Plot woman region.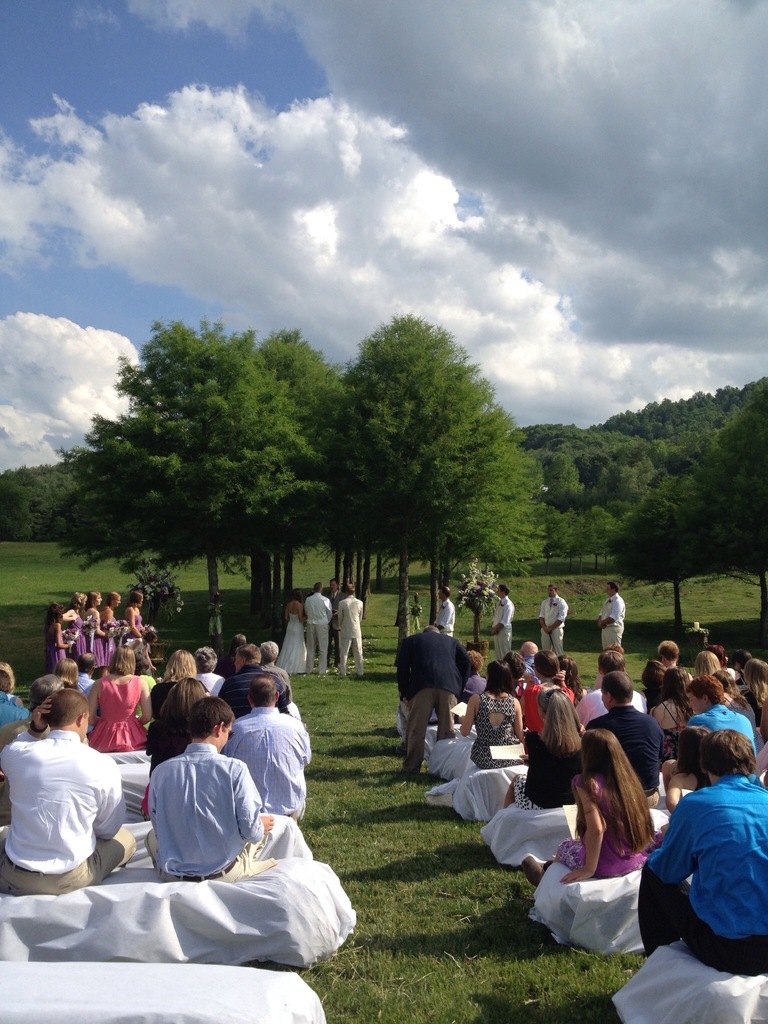
Plotted at left=123, top=591, right=143, bottom=661.
